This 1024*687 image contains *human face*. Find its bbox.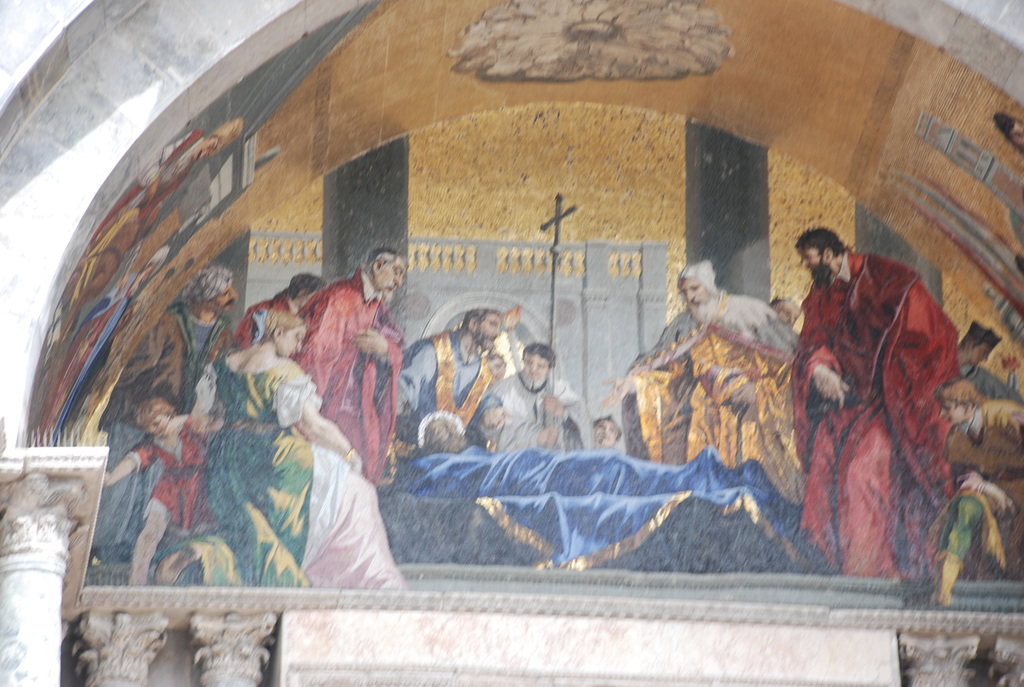
[374, 256, 410, 299].
